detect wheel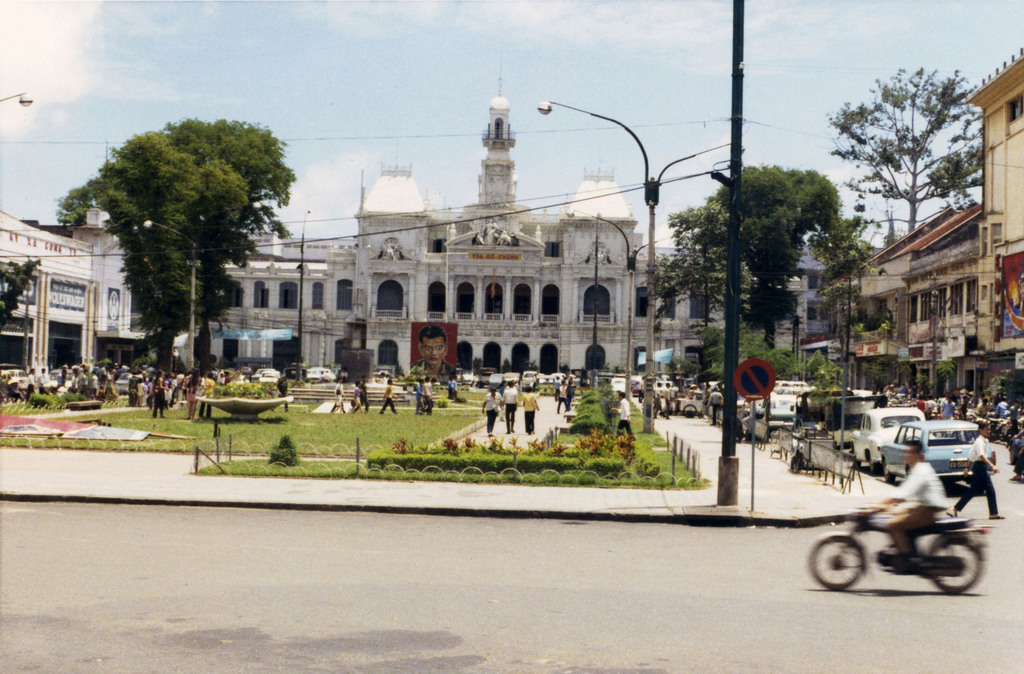
left=884, top=478, right=895, bottom=483
